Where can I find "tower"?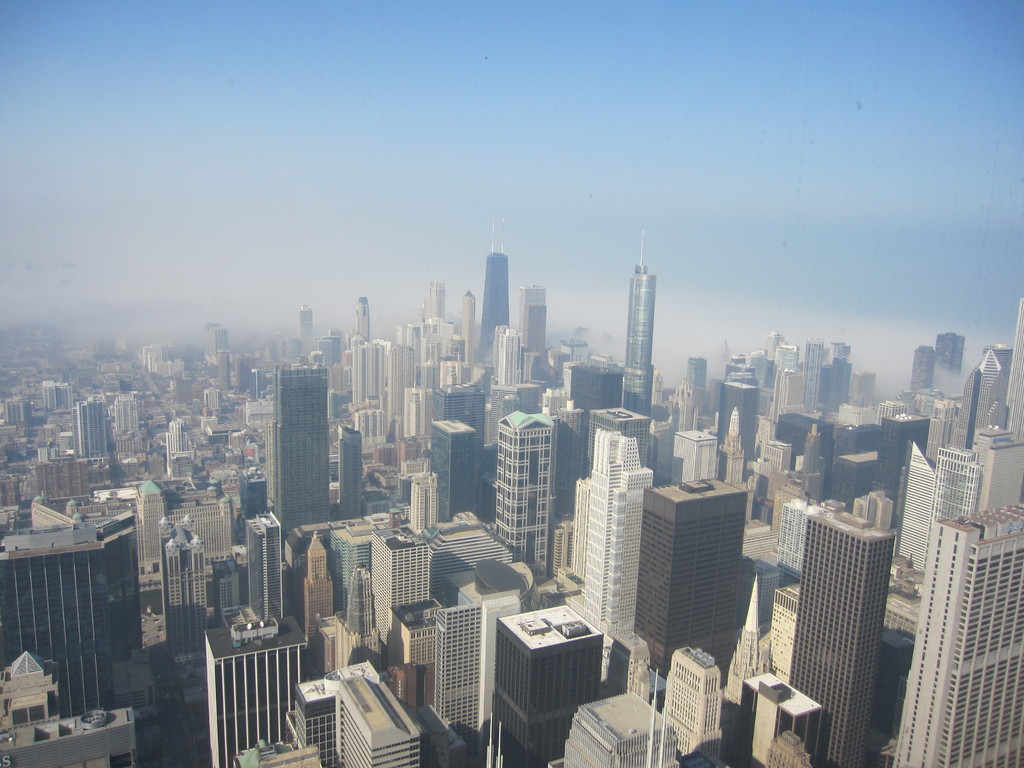
You can find it at [141,478,166,569].
